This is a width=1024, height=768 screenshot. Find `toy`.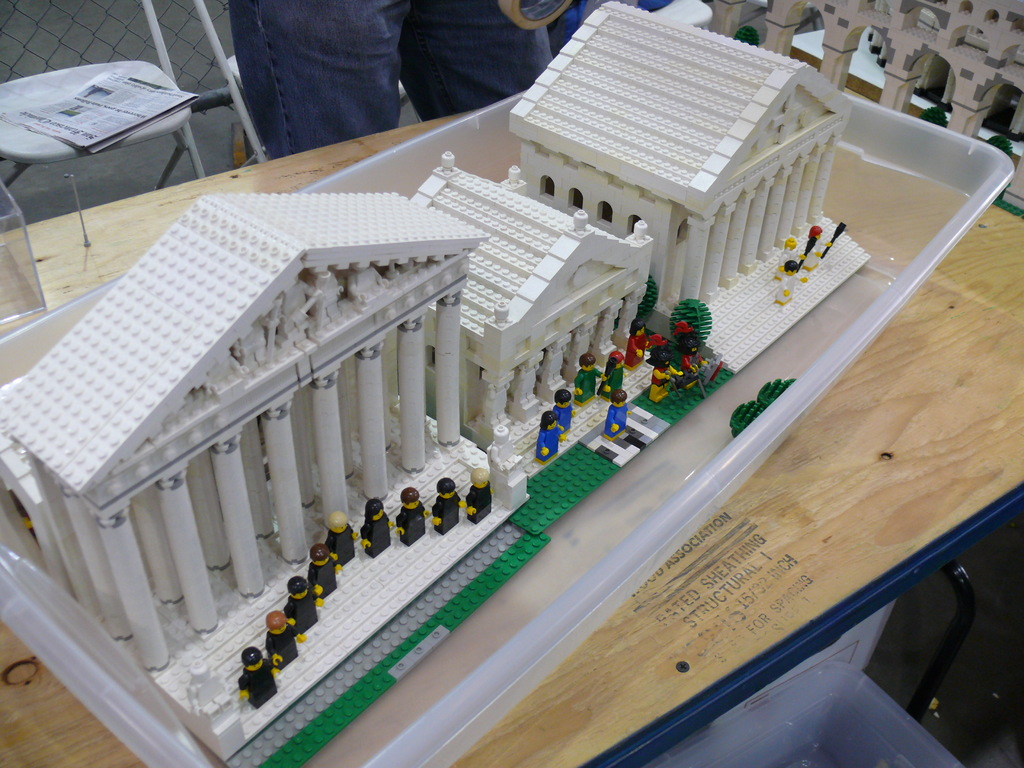
Bounding box: (left=774, top=259, right=806, bottom=309).
